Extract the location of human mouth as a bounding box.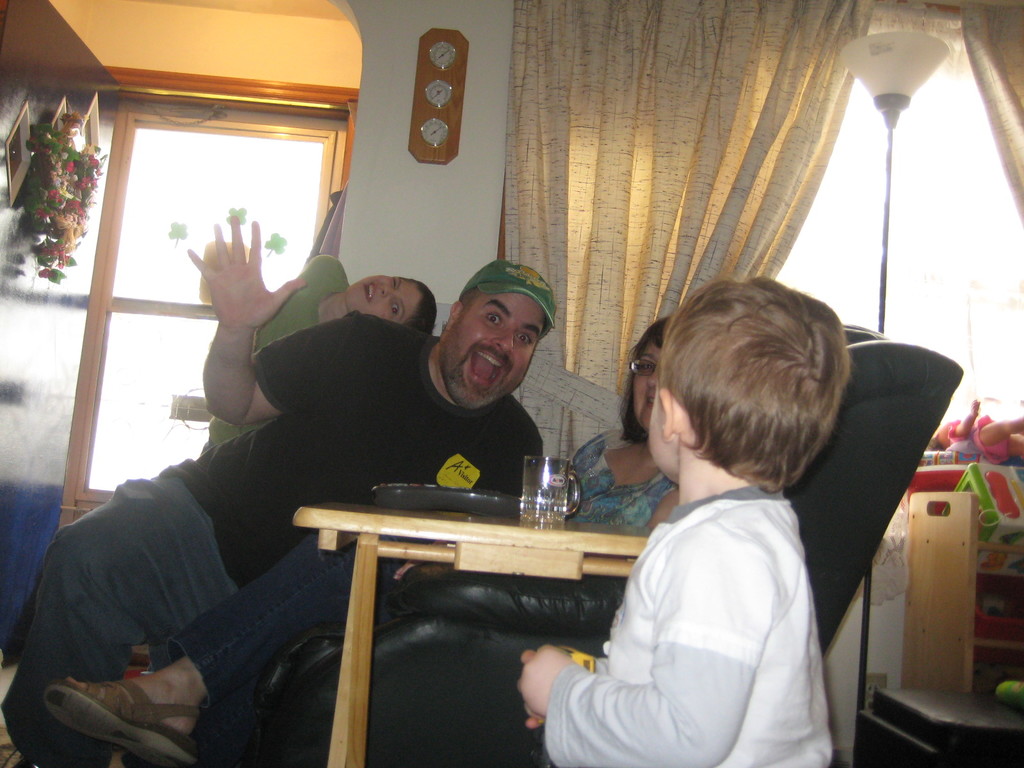
{"left": 472, "top": 346, "right": 508, "bottom": 396}.
